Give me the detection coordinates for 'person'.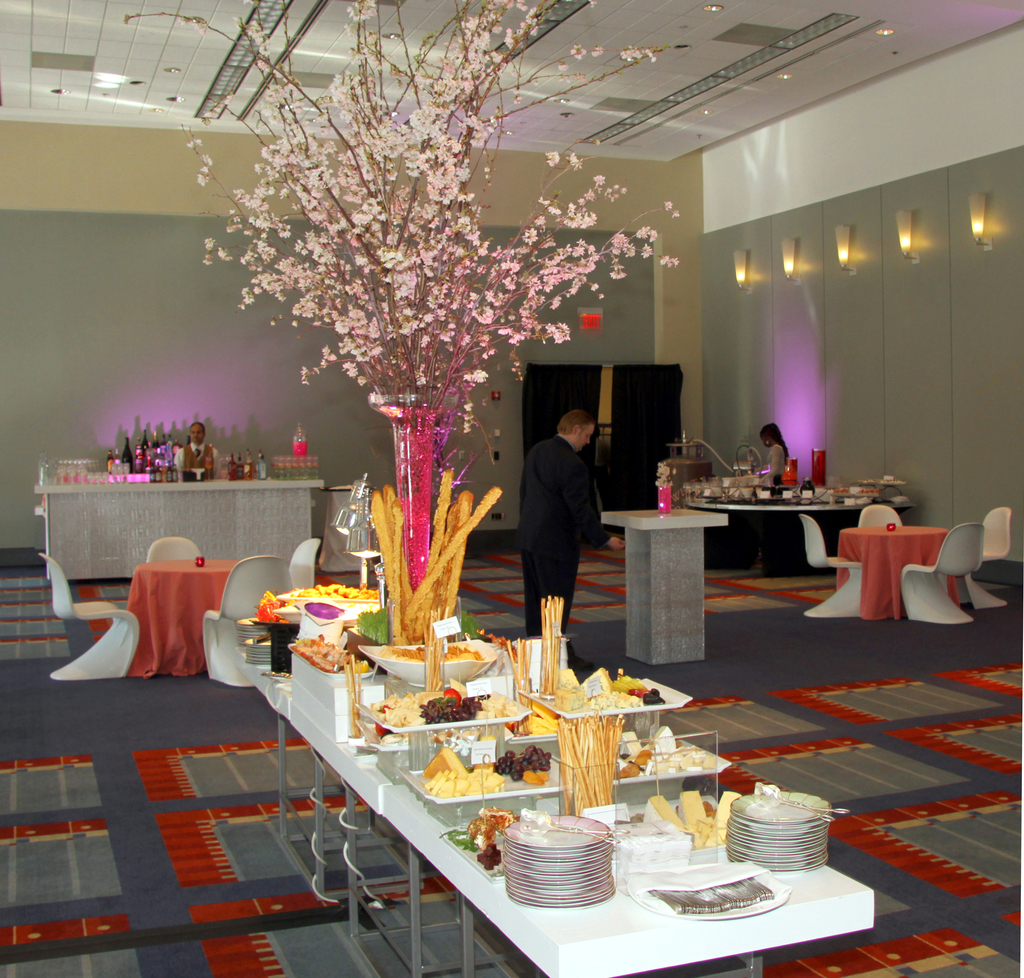
bbox(172, 421, 221, 476).
